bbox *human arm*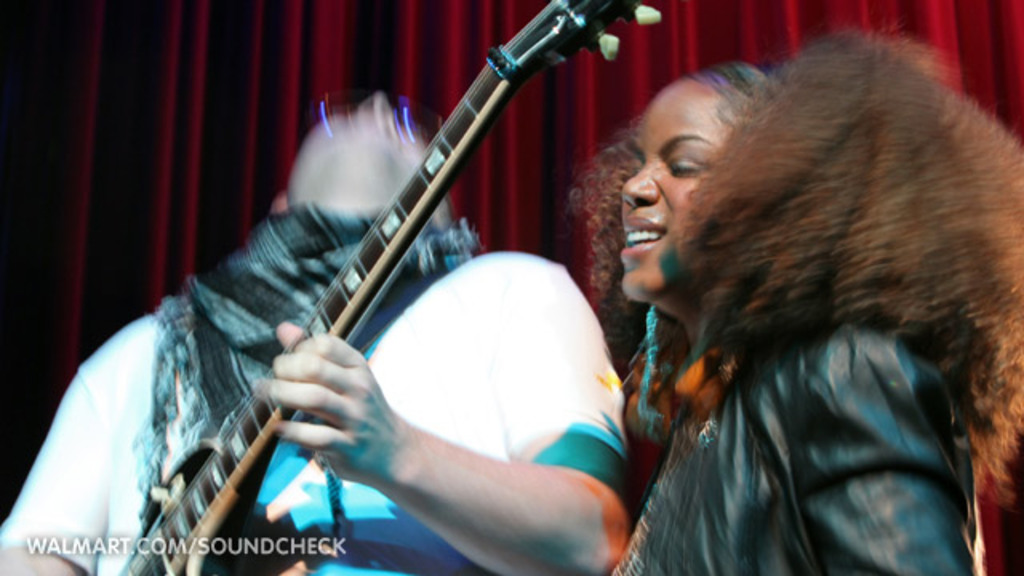
(770, 325, 962, 574)
